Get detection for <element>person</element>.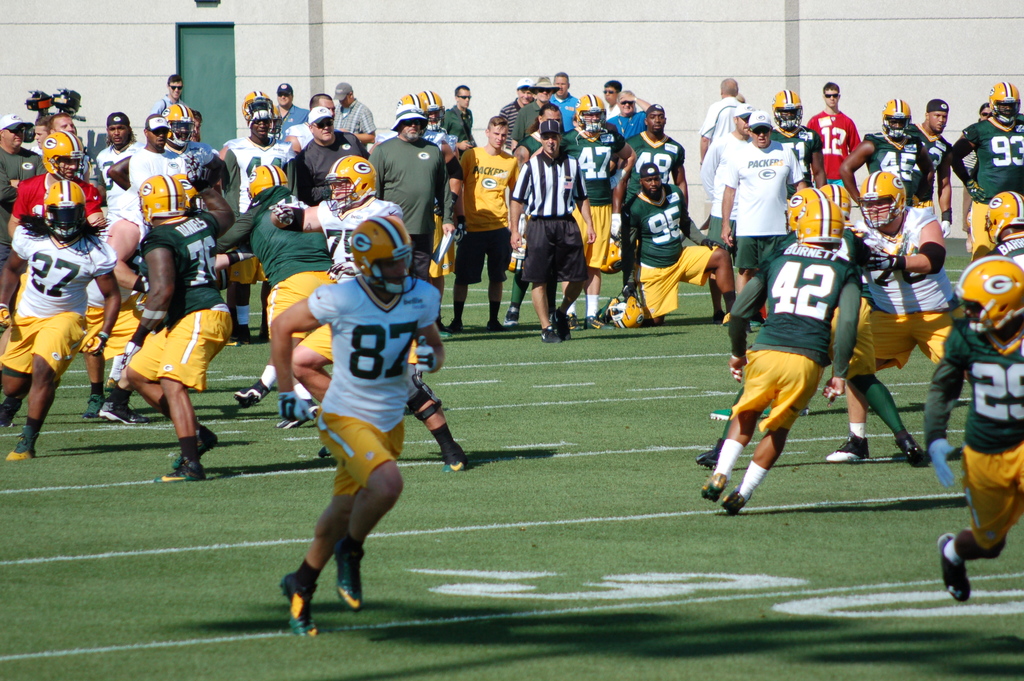
Detection: (508,75,561,154).
